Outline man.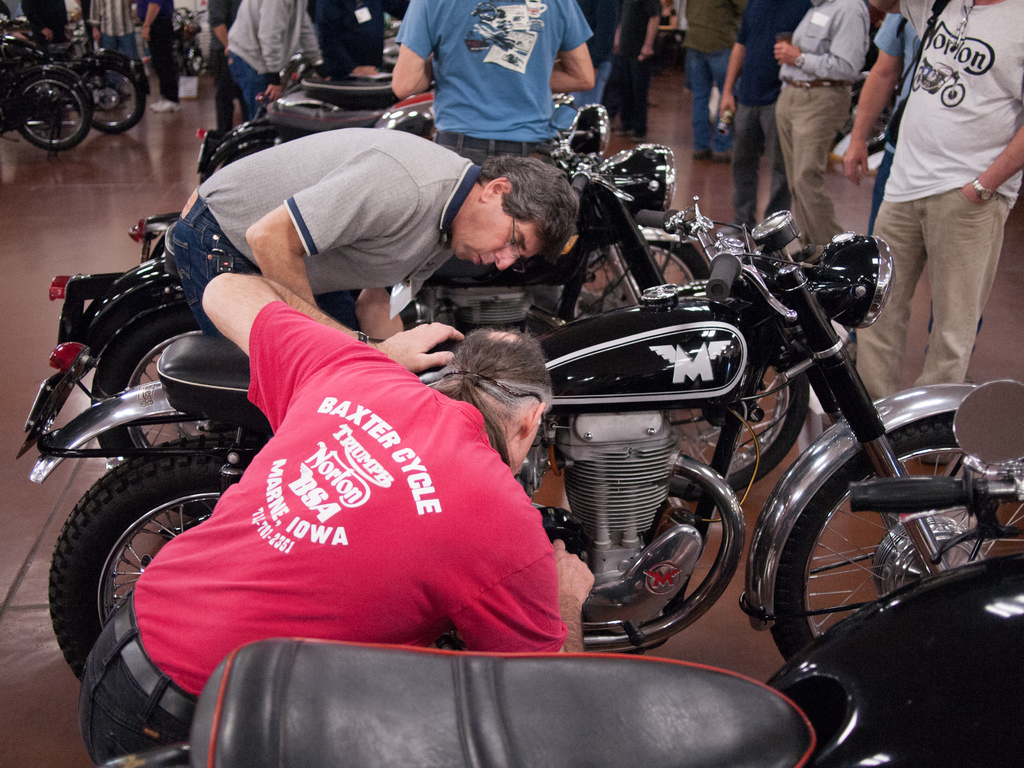
Outline: [left=224, top=0, right=310, bottom=116].
